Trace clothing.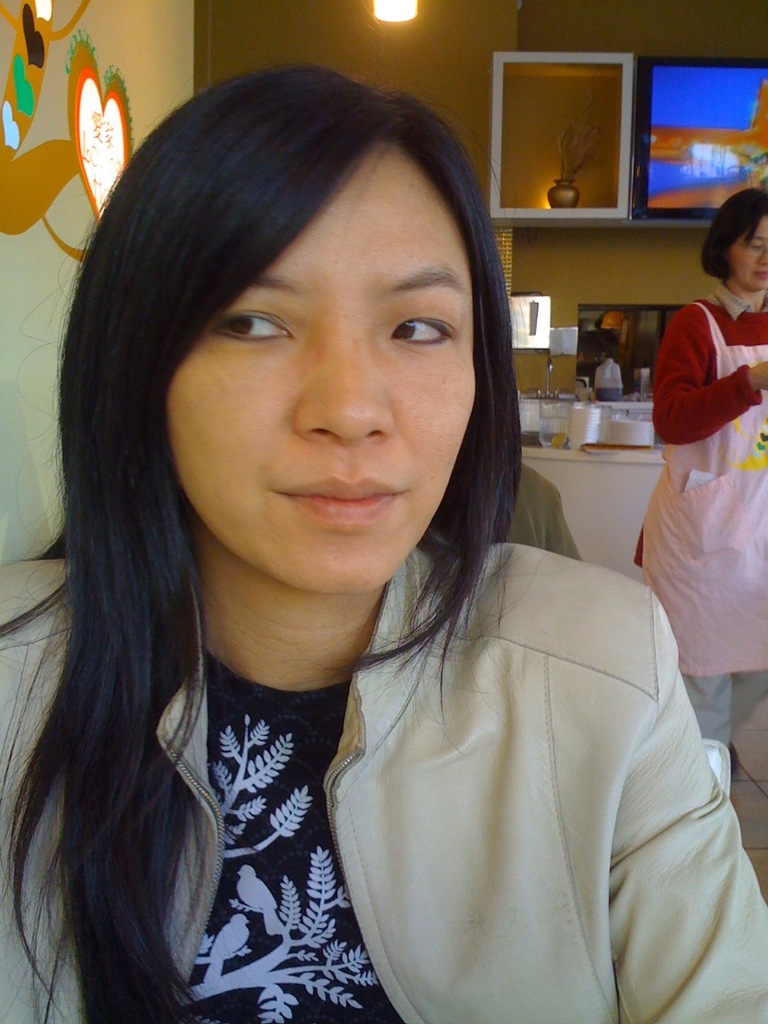
Traced to rect(0, 531, 767, 1023).
